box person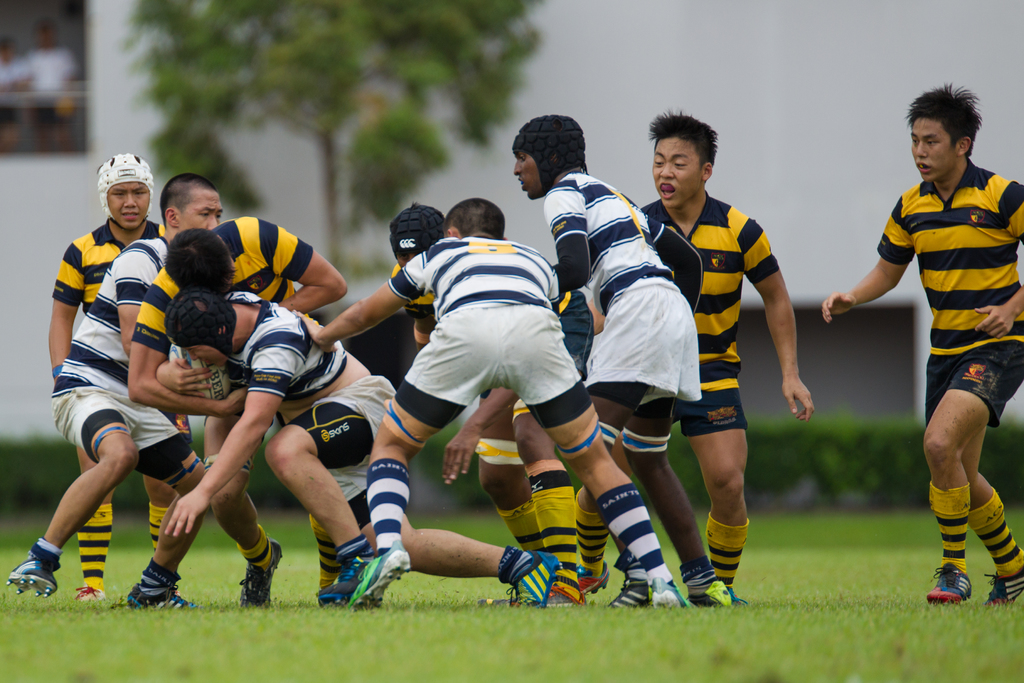
[636, 110, 815, 603]
